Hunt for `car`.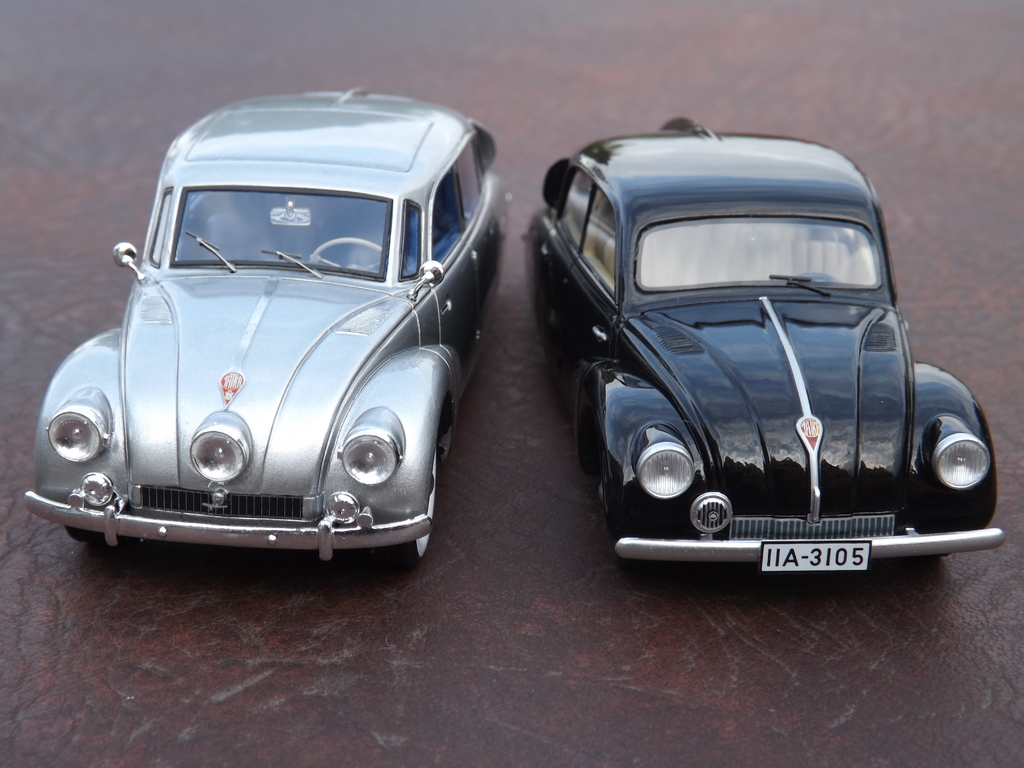
Hunted down at <bbox>19, 85, 515, 573</bbox>.
